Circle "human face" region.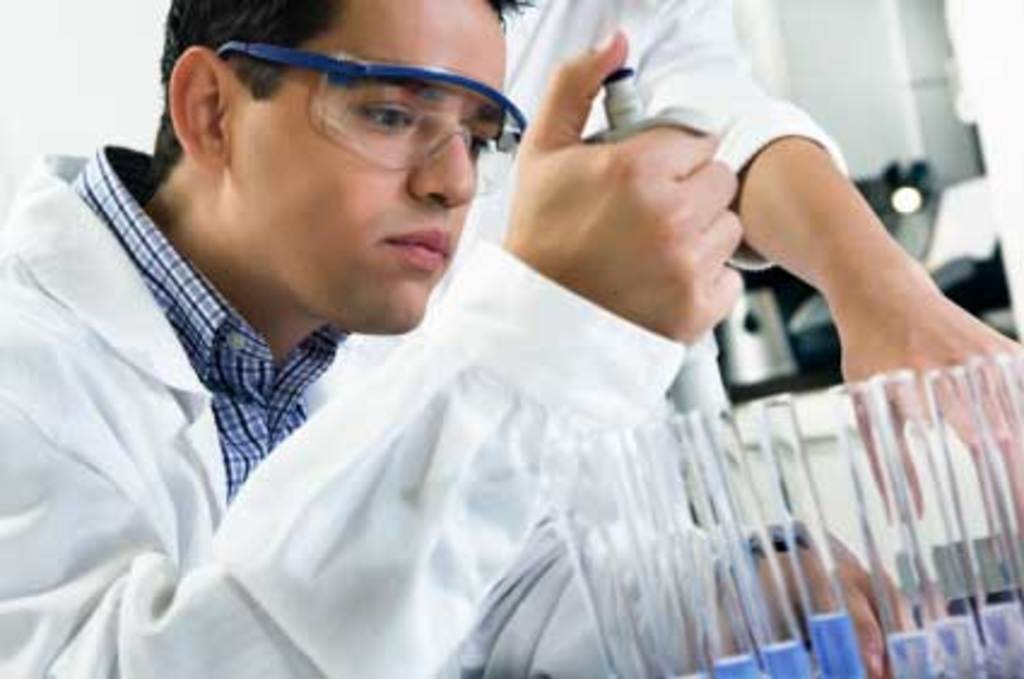
Region: bbox=[229, 0, 506, 335].
